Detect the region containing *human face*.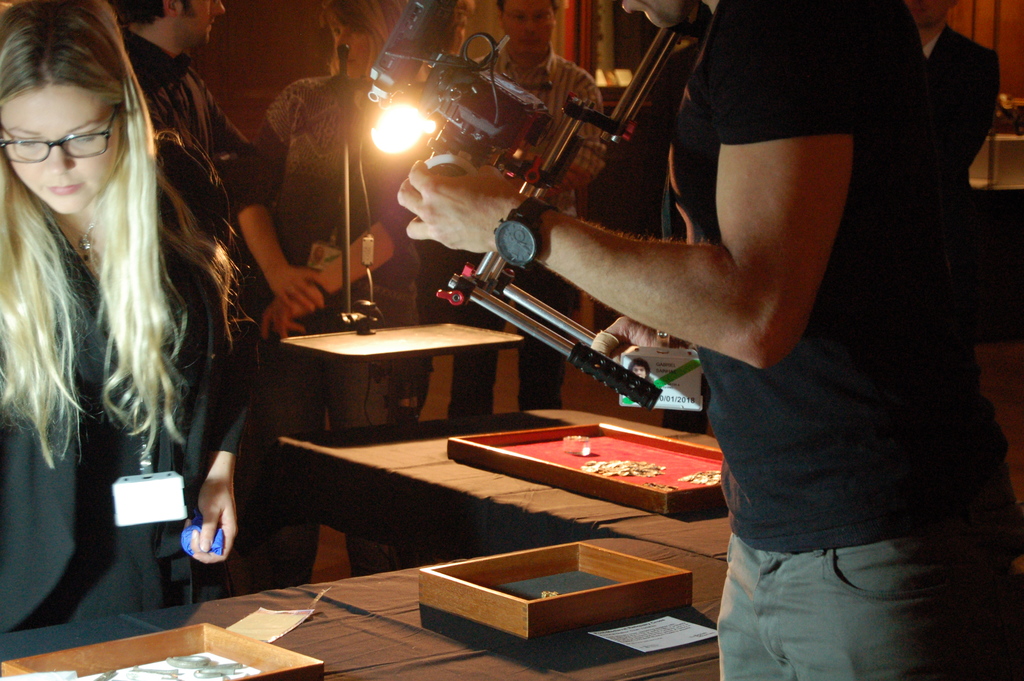
[left=0, top=85, right=122, bottom=217].
